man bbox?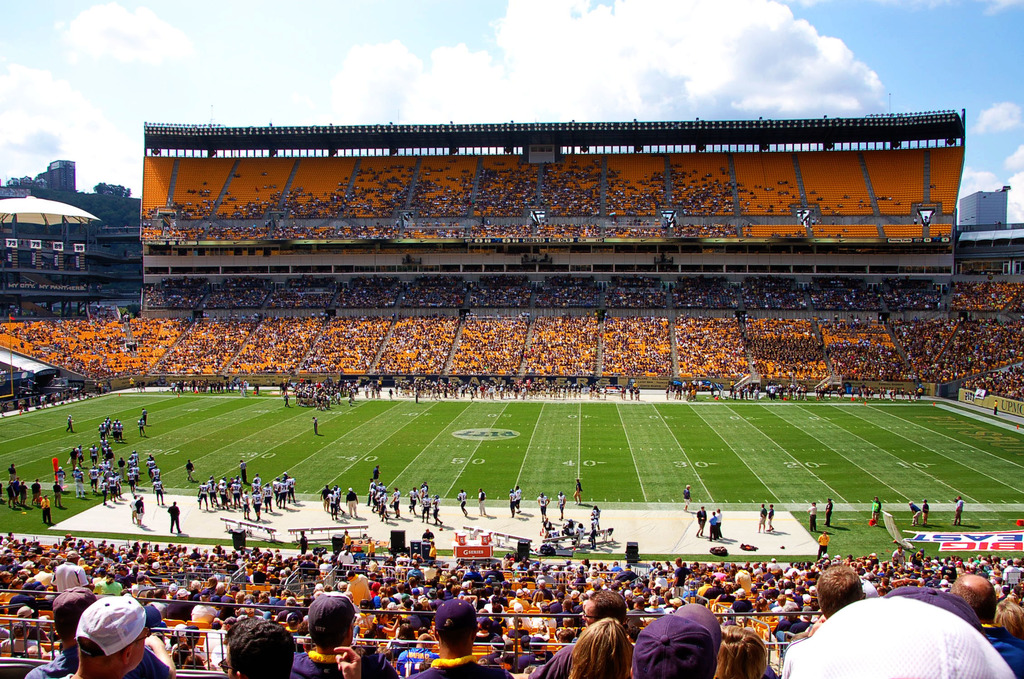
<bbox>536, 492, 552, 525</bbox>
